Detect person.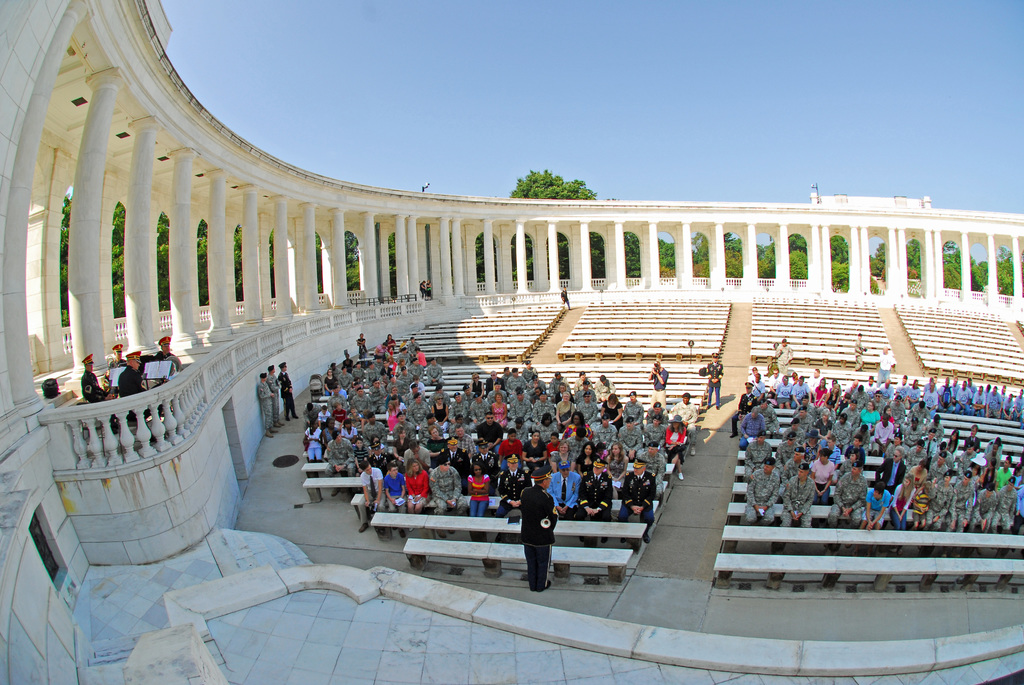
Detected at [left=513, top=473, right=565, bottom=588].
